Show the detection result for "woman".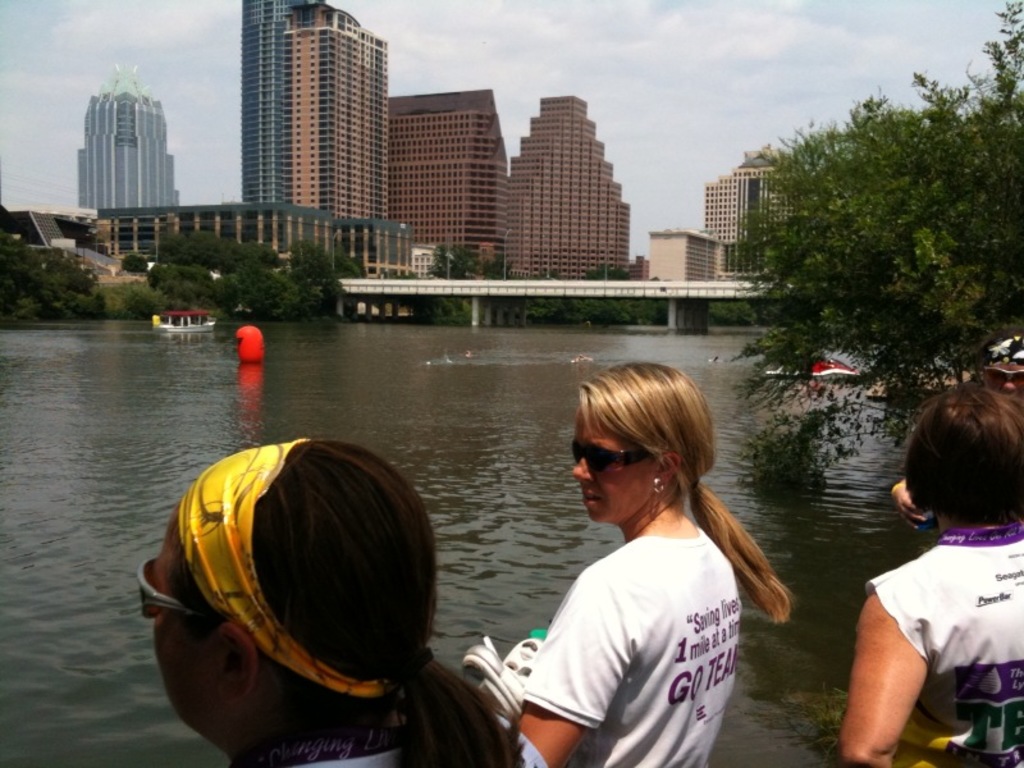
select_region(836, 381, 1023, 767).
